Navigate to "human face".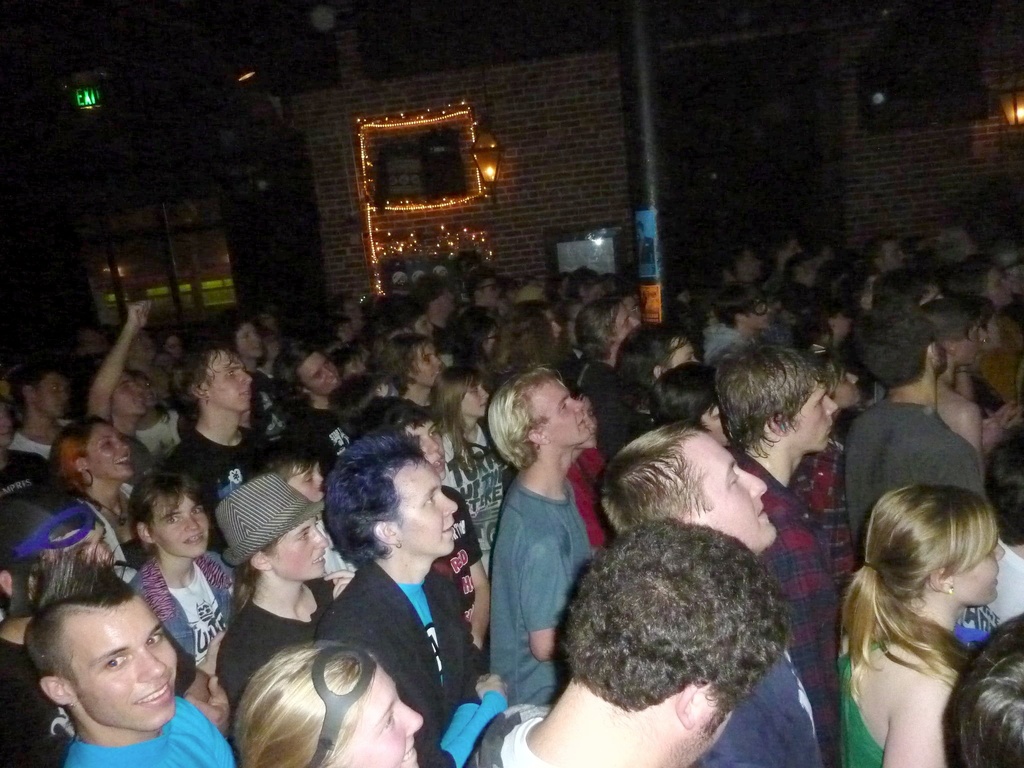
Navigation target: select_region(265, 519, 332, 582).
